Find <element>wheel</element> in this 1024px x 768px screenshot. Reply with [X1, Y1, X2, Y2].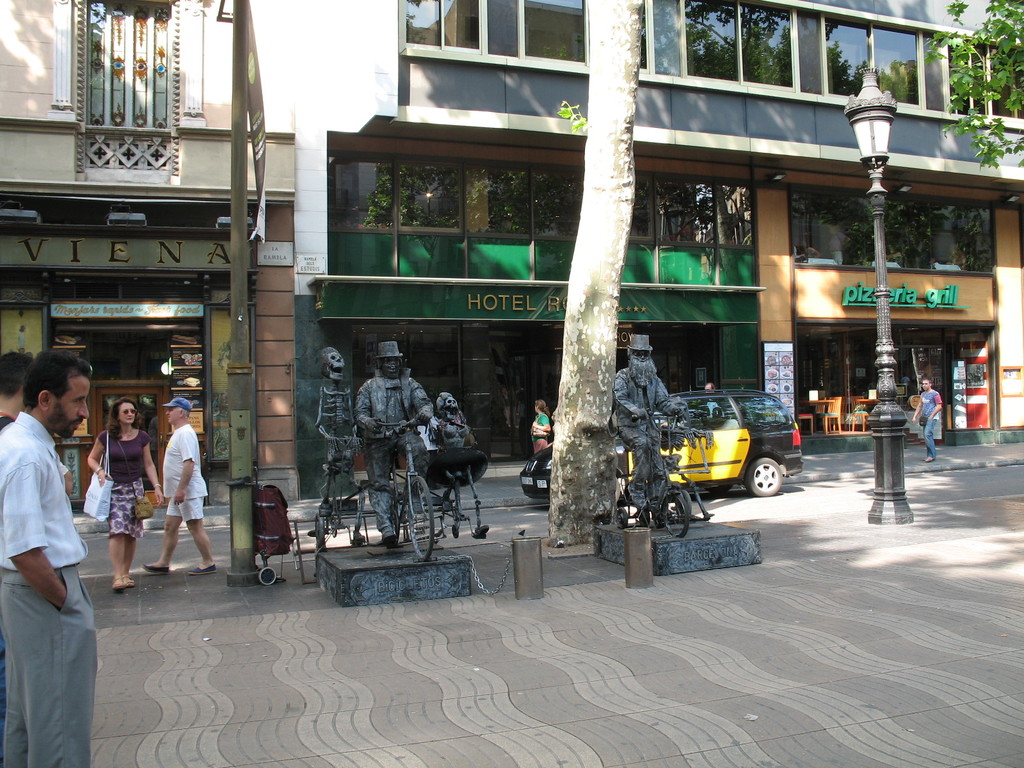
[676, 490, 694, 515].
